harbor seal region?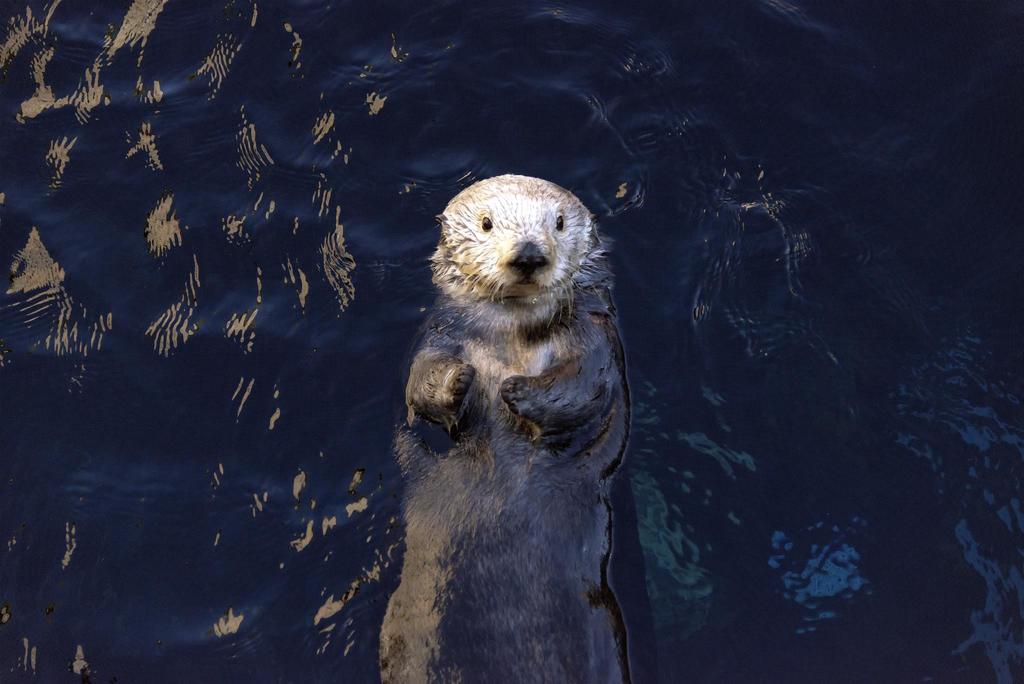
crop(362, 167, 645, 683)
